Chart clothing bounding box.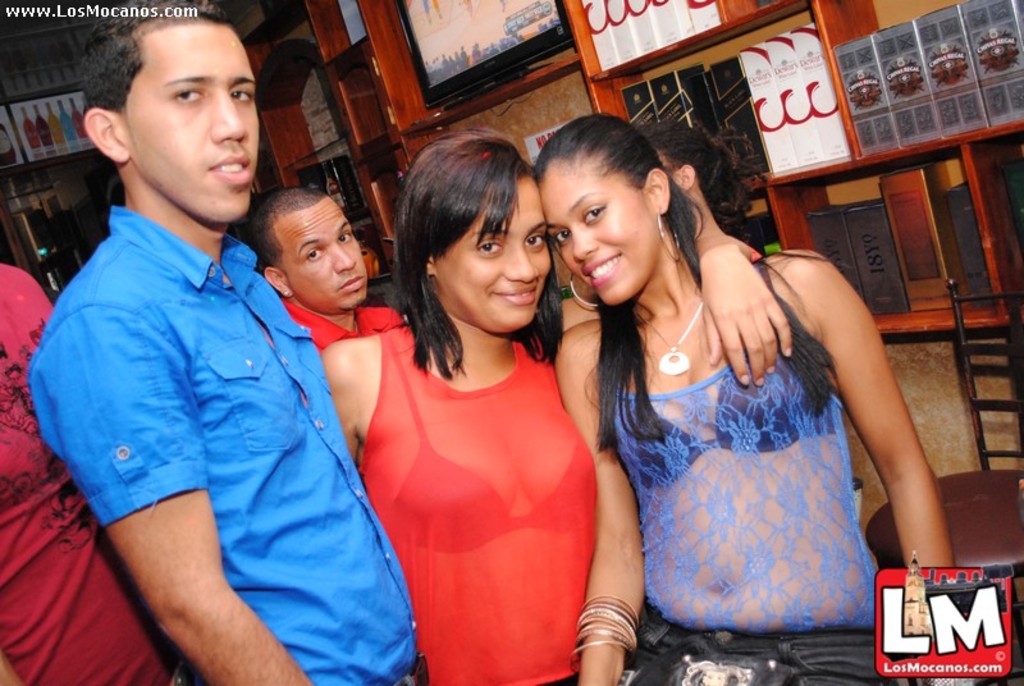
Charted: 356 324 600 676.
